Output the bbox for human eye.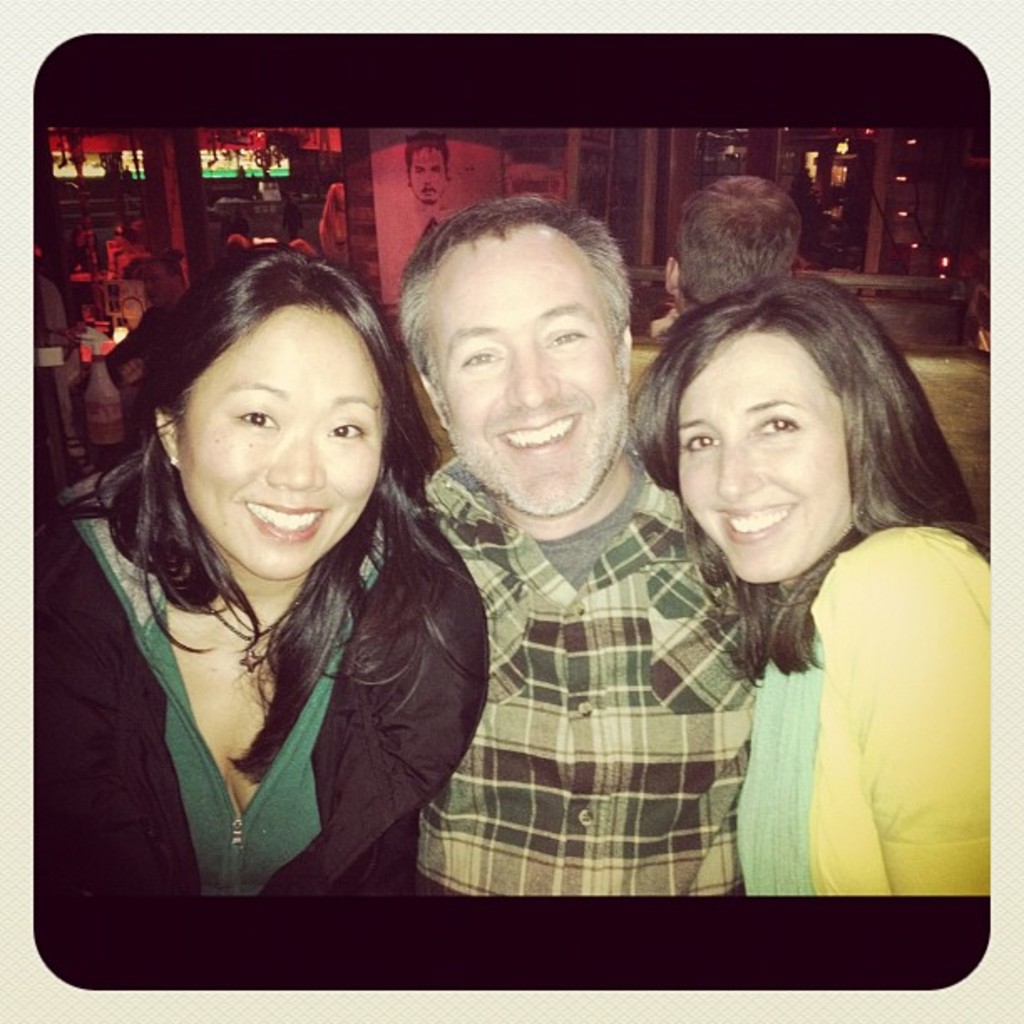
l=410, t=167, r=423, b=176.
